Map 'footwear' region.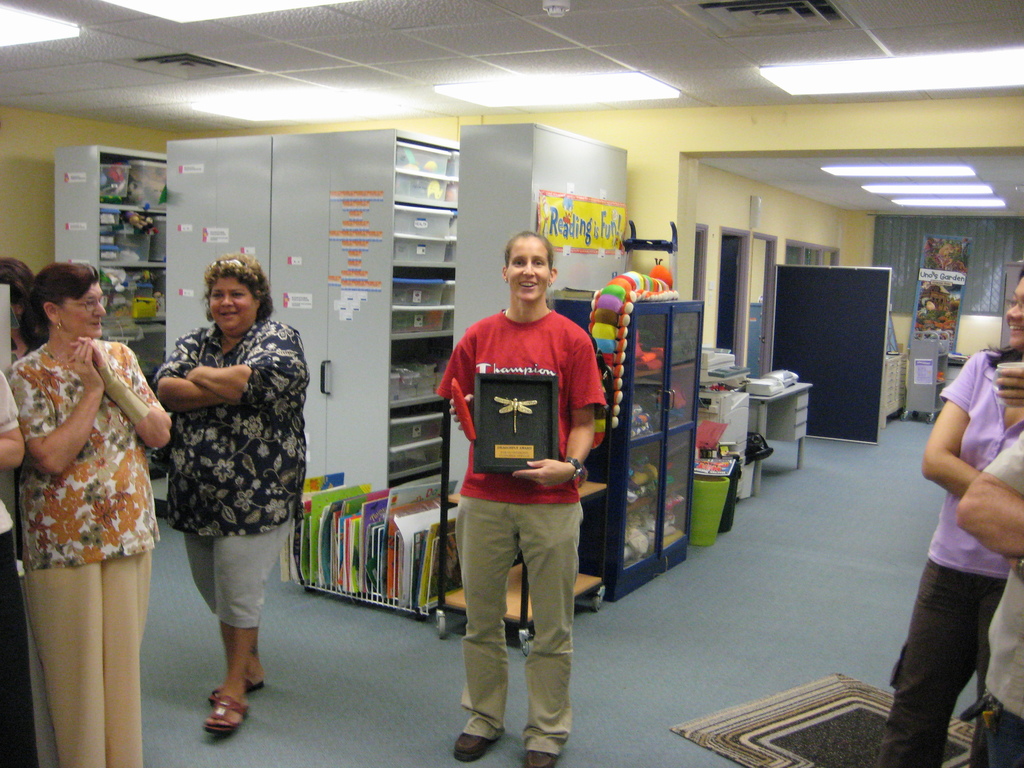
Mapped to <box>209,666,271,703</box>.
